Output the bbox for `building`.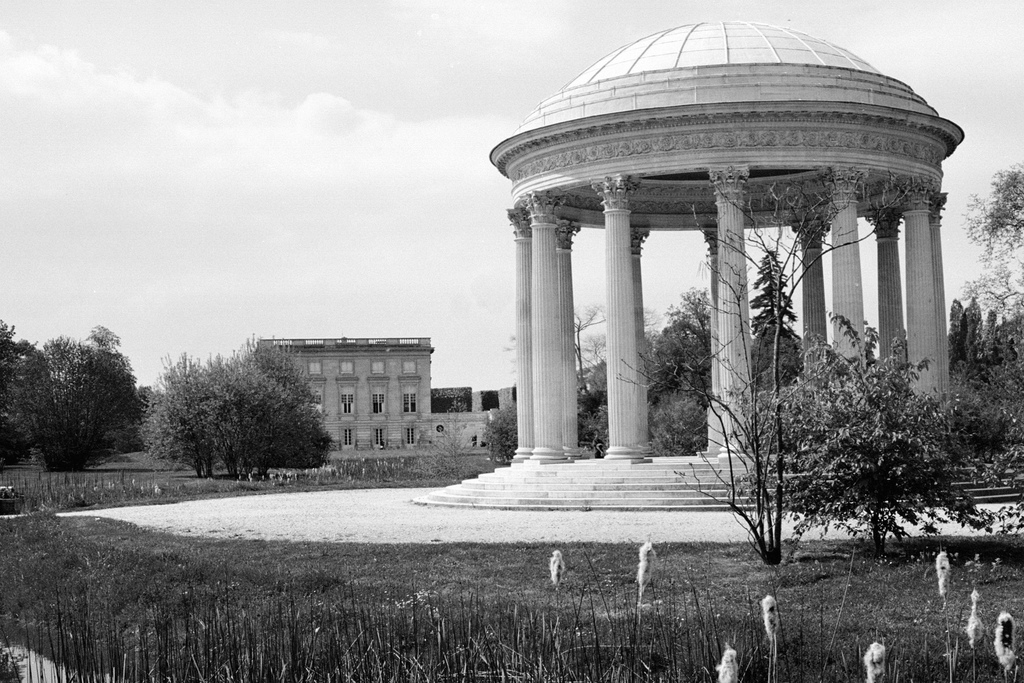
{"left": 255, "top": 340, "right": 430, "bottom": 458}.
